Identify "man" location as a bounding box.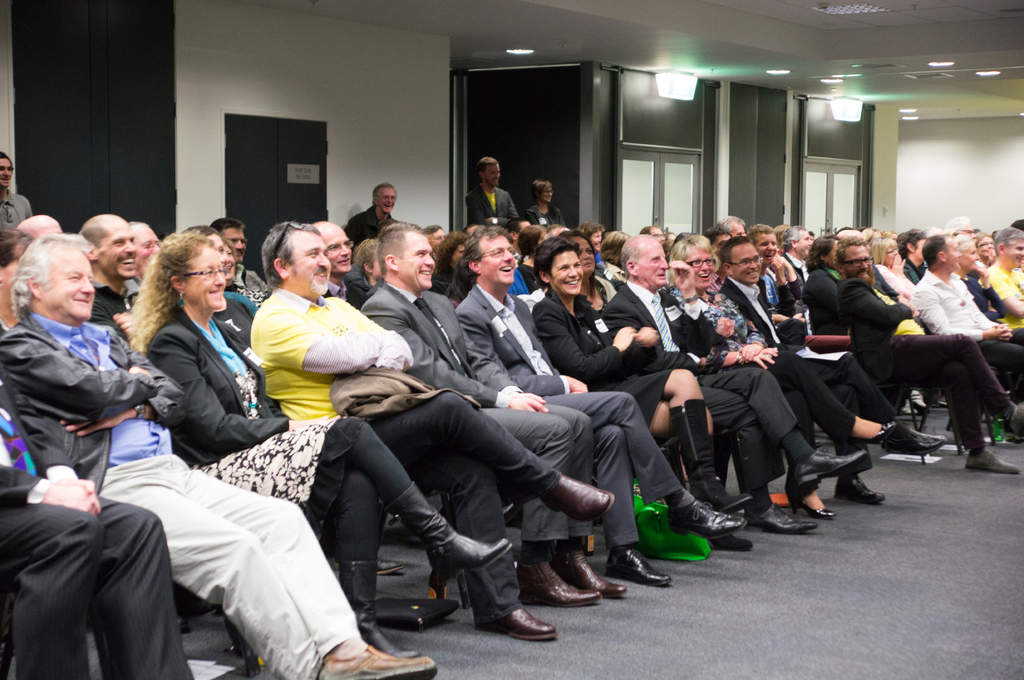
(901,232,1023,406).
